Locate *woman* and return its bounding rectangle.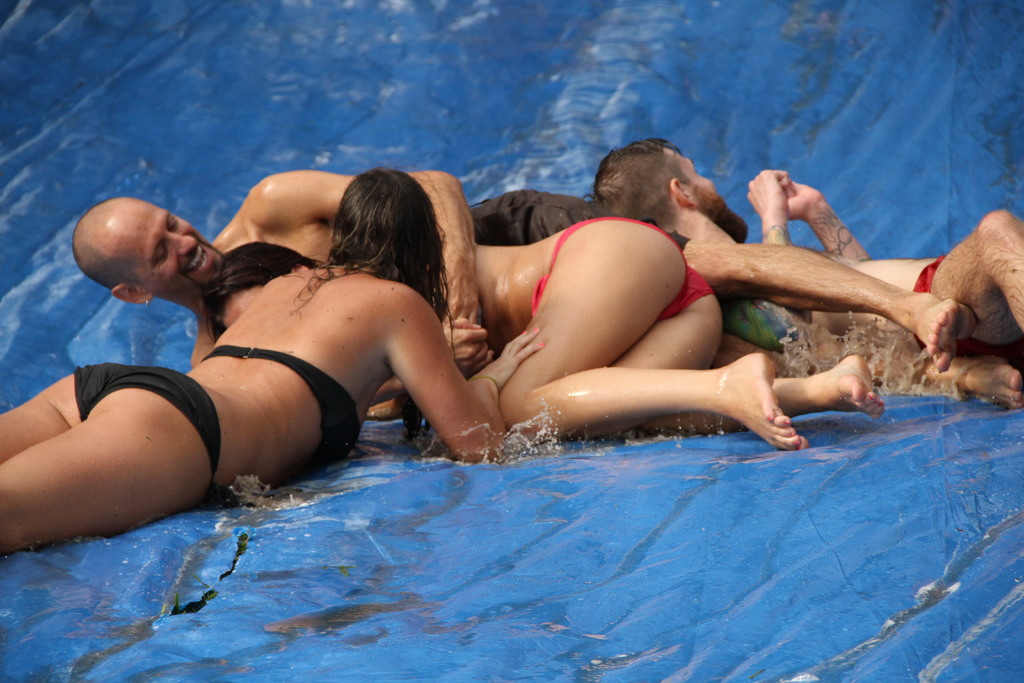
<region>201, 217, 886, 454</region>.
